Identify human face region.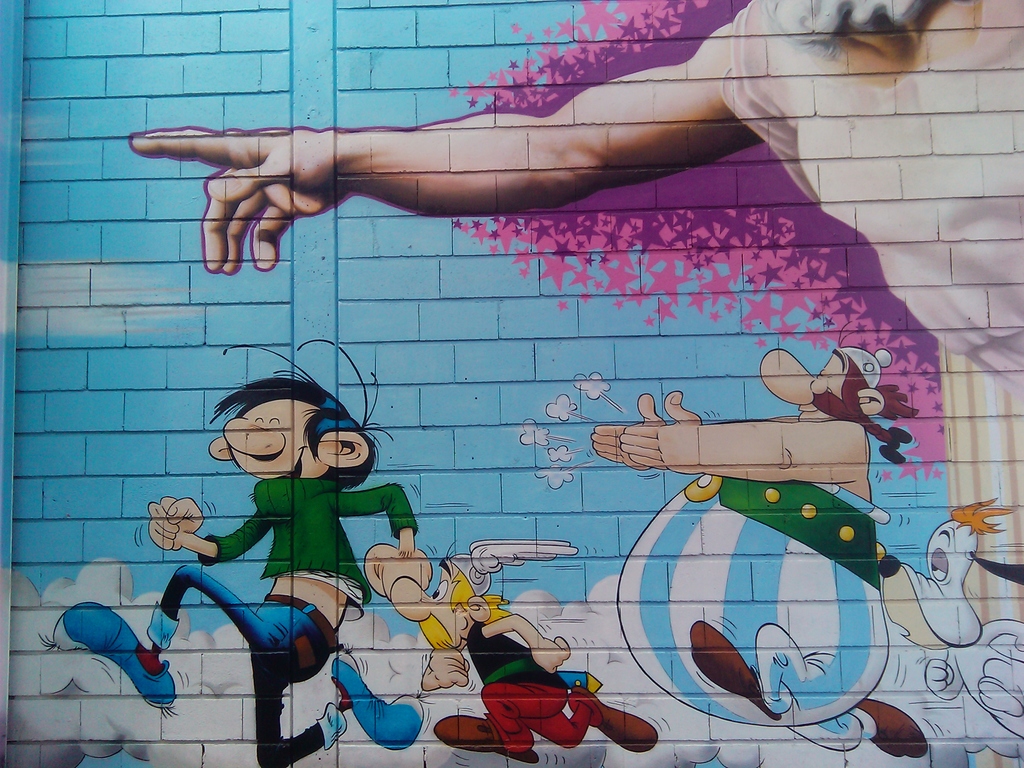
Region: l=220, t=401, r=316, b=478.
